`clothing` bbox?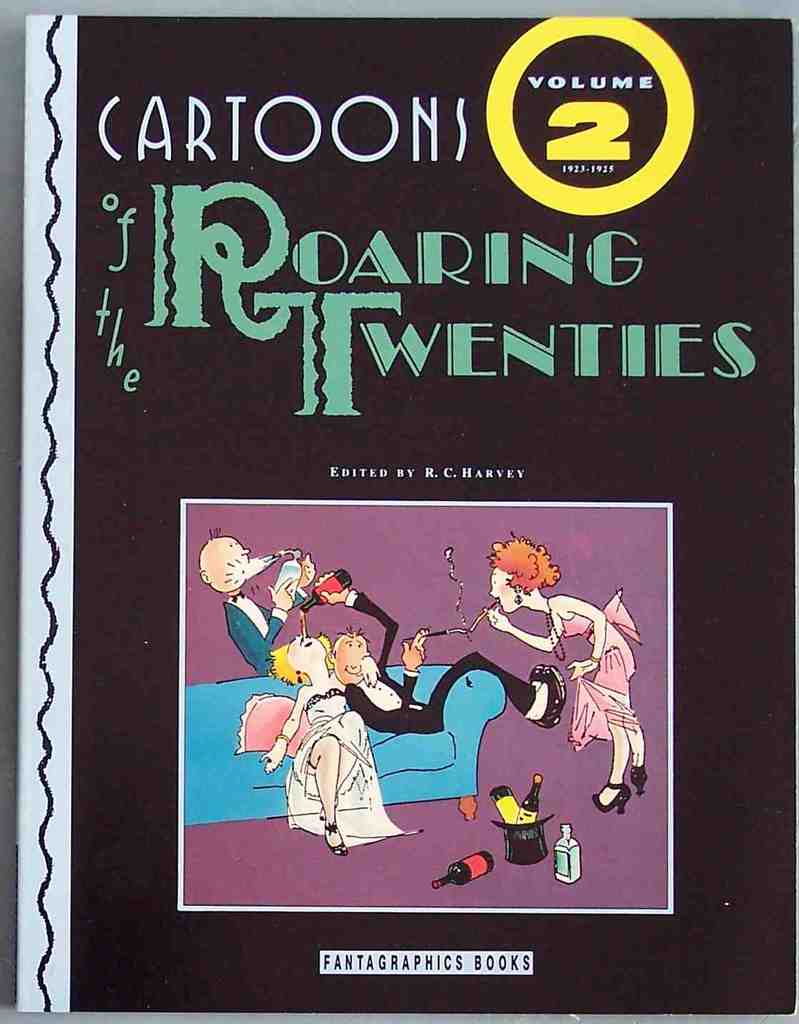
select_region(343, 586, 537, 734)
